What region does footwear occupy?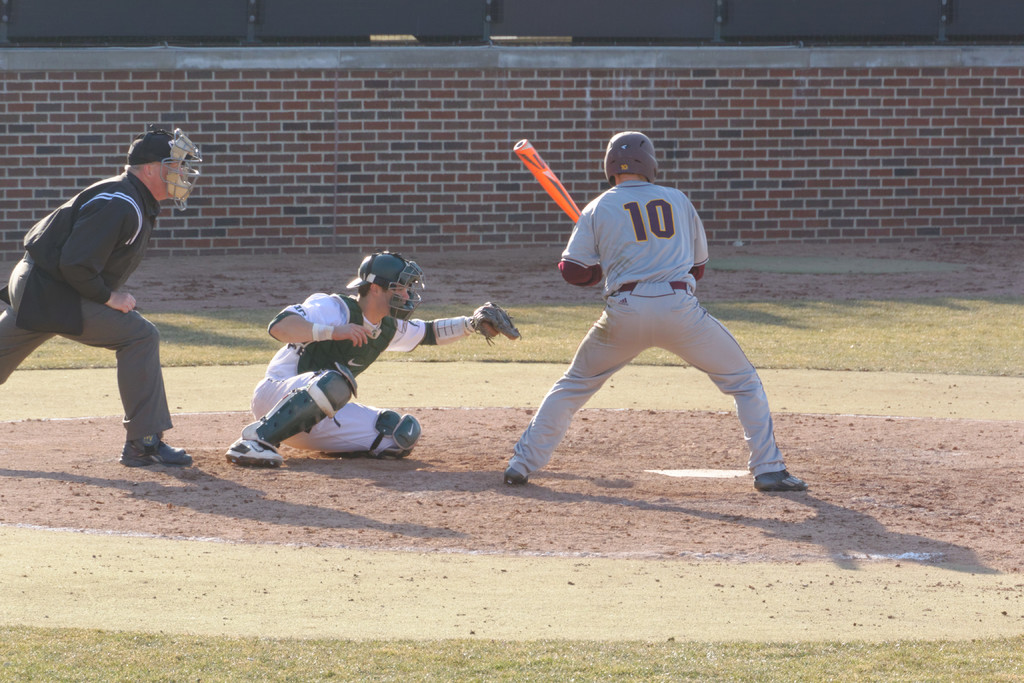
{"x1": 116, "y1": 433, "x2": 190, "y2": 467}.
